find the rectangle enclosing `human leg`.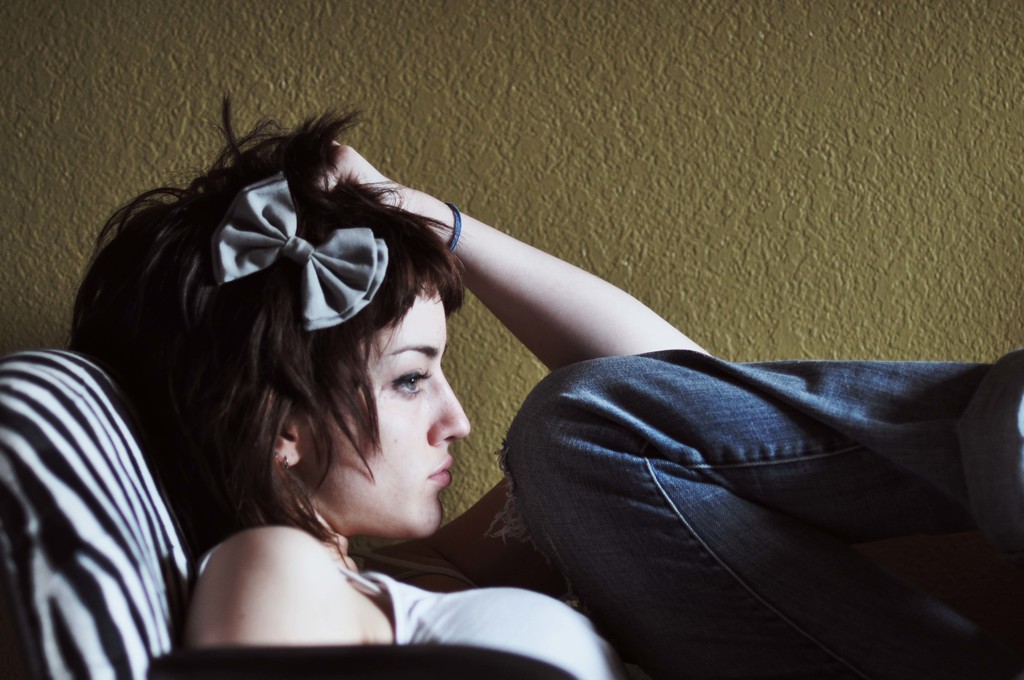
bbox=[483, 342, 1023, 679].
